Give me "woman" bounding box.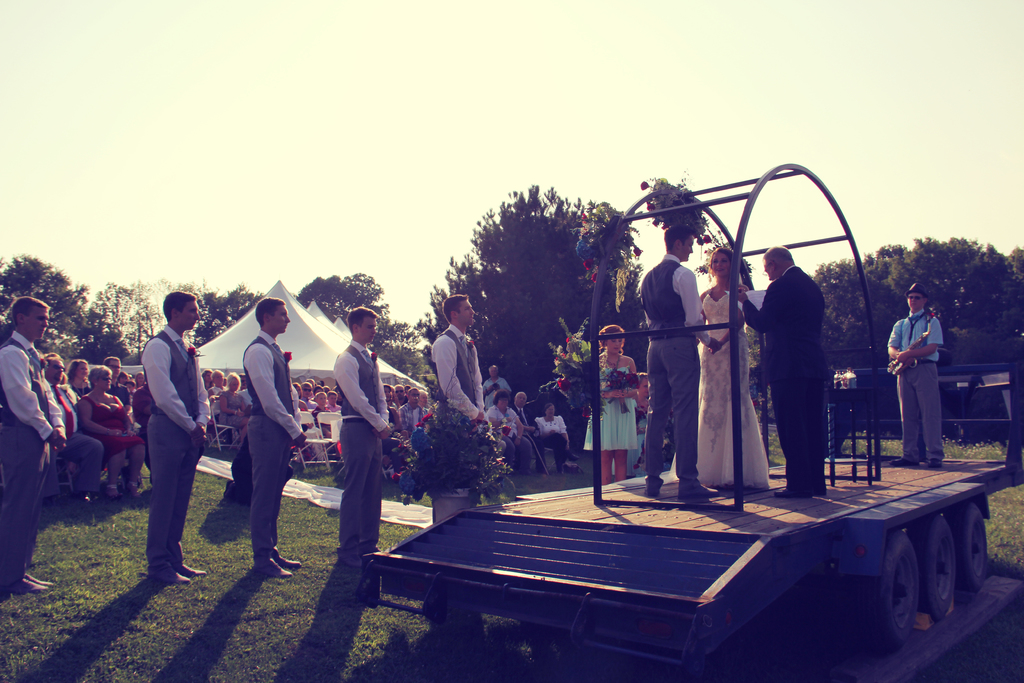
[584, 324, 640, 484].
